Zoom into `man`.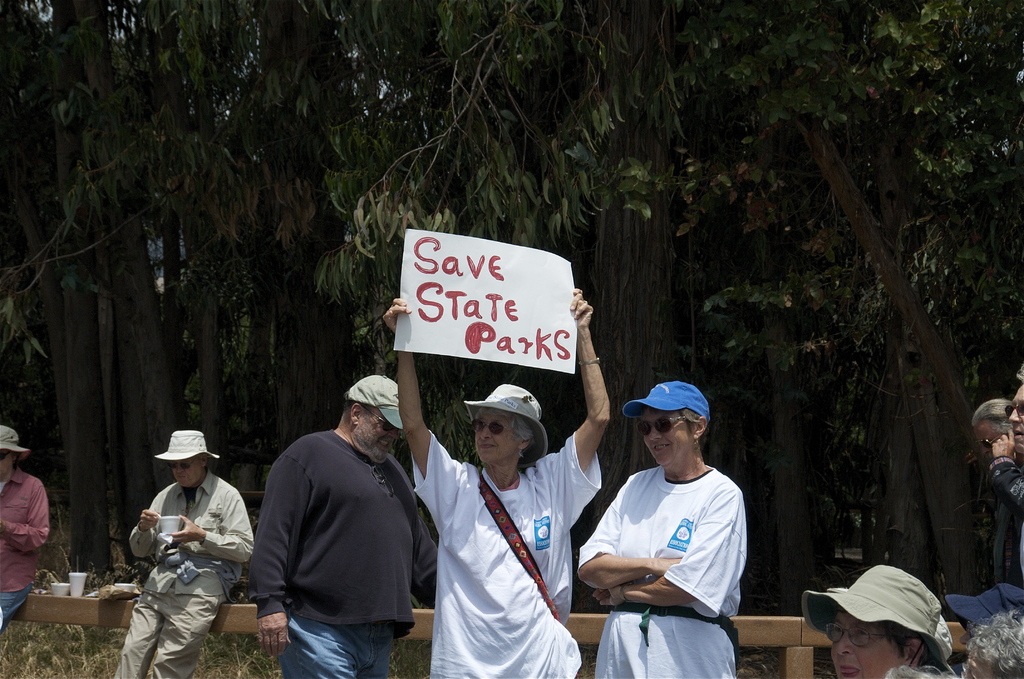
Zoom target: box=[249, 375, 440, 678].
